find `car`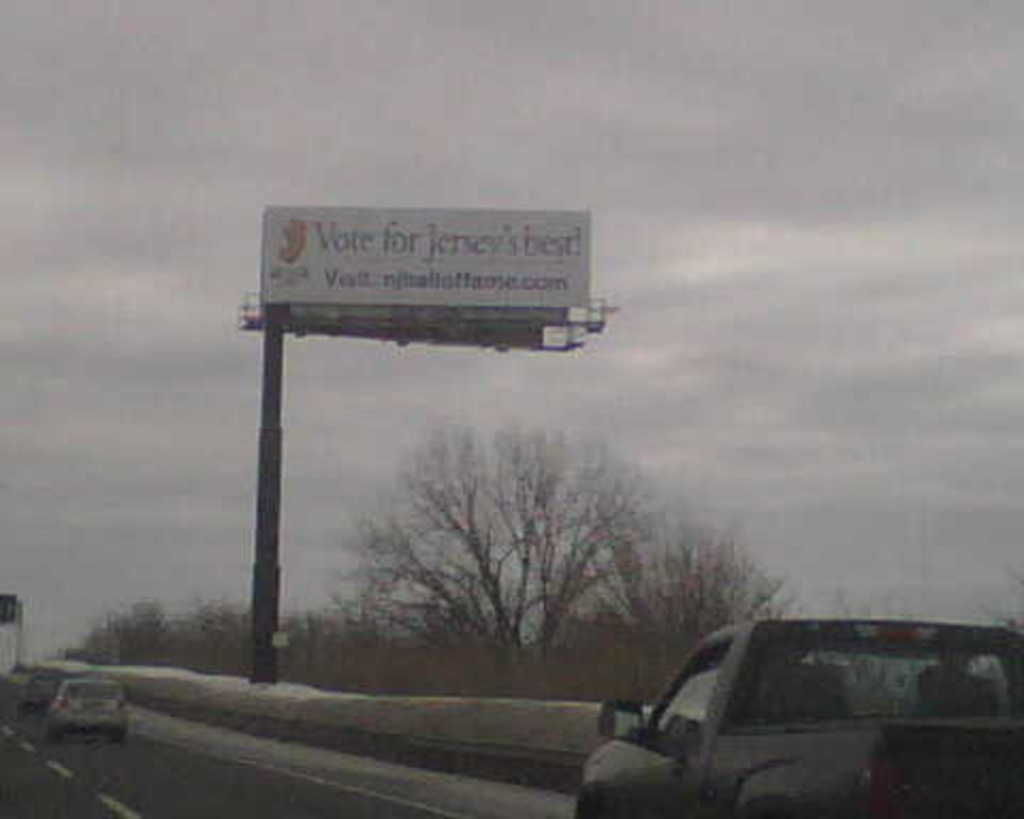
(587,608,1015,817)
